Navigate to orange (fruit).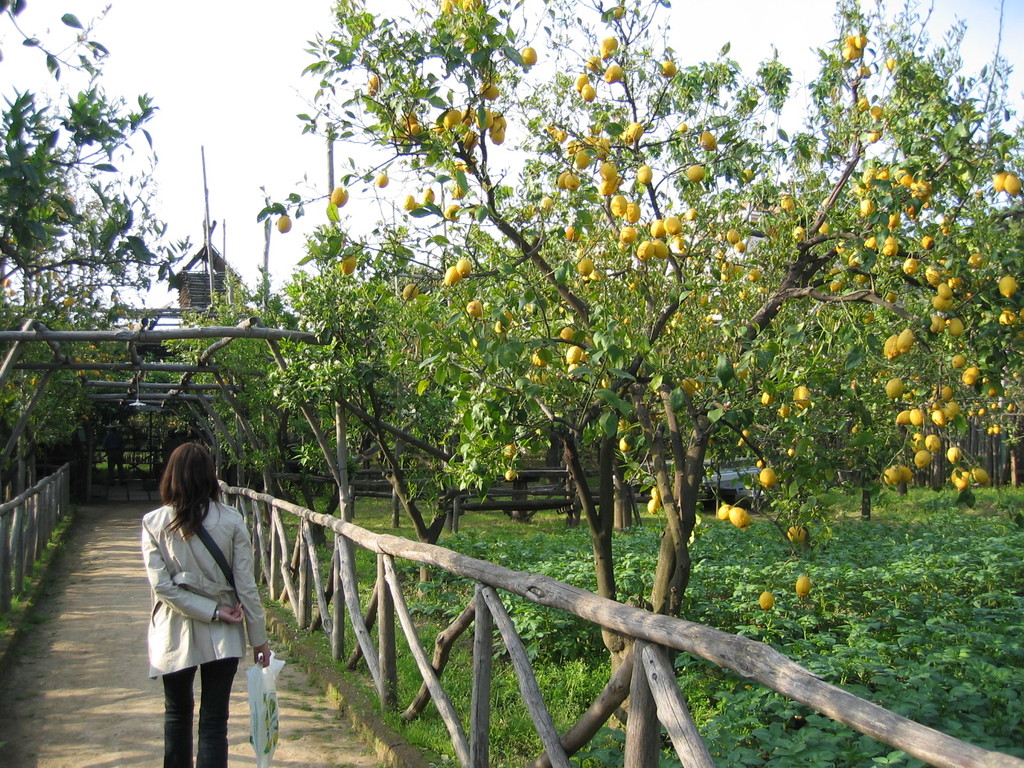
Navigation target: Rect(856, 92, 872, 109).
